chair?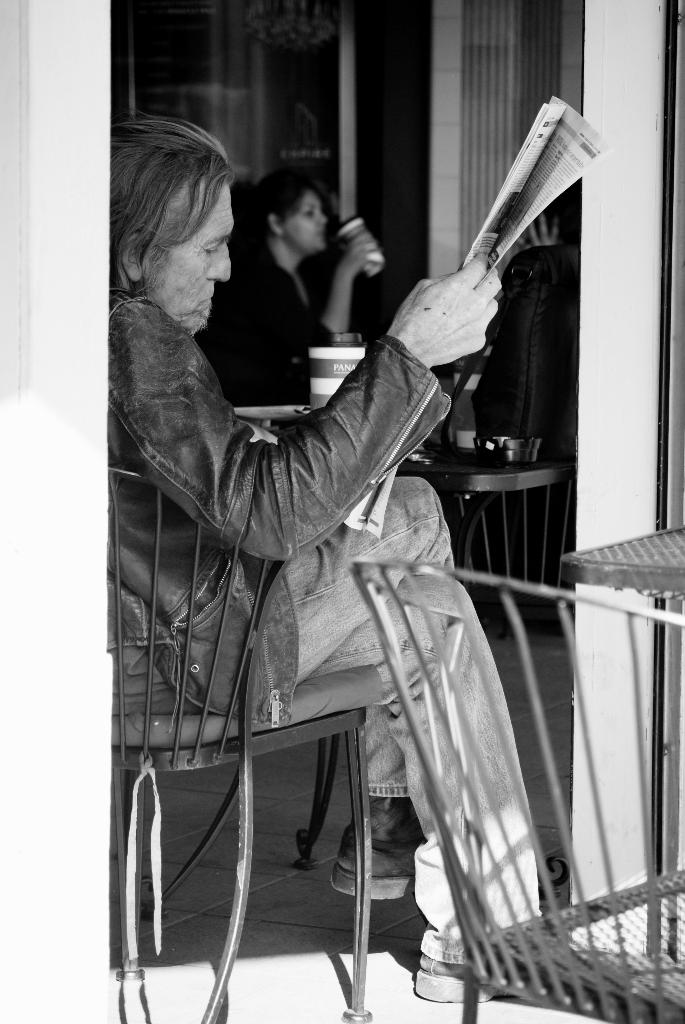
crop(434, 467, 576, 624)
